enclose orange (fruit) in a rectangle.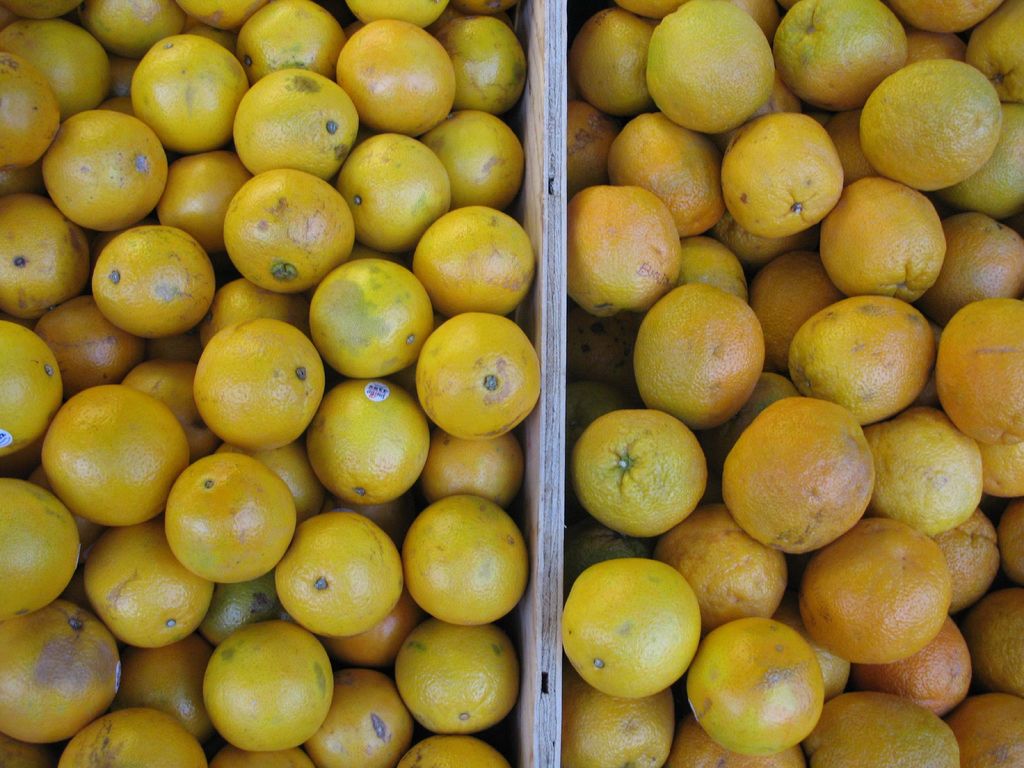
left=124, top=639, right=216, bottom=744.
